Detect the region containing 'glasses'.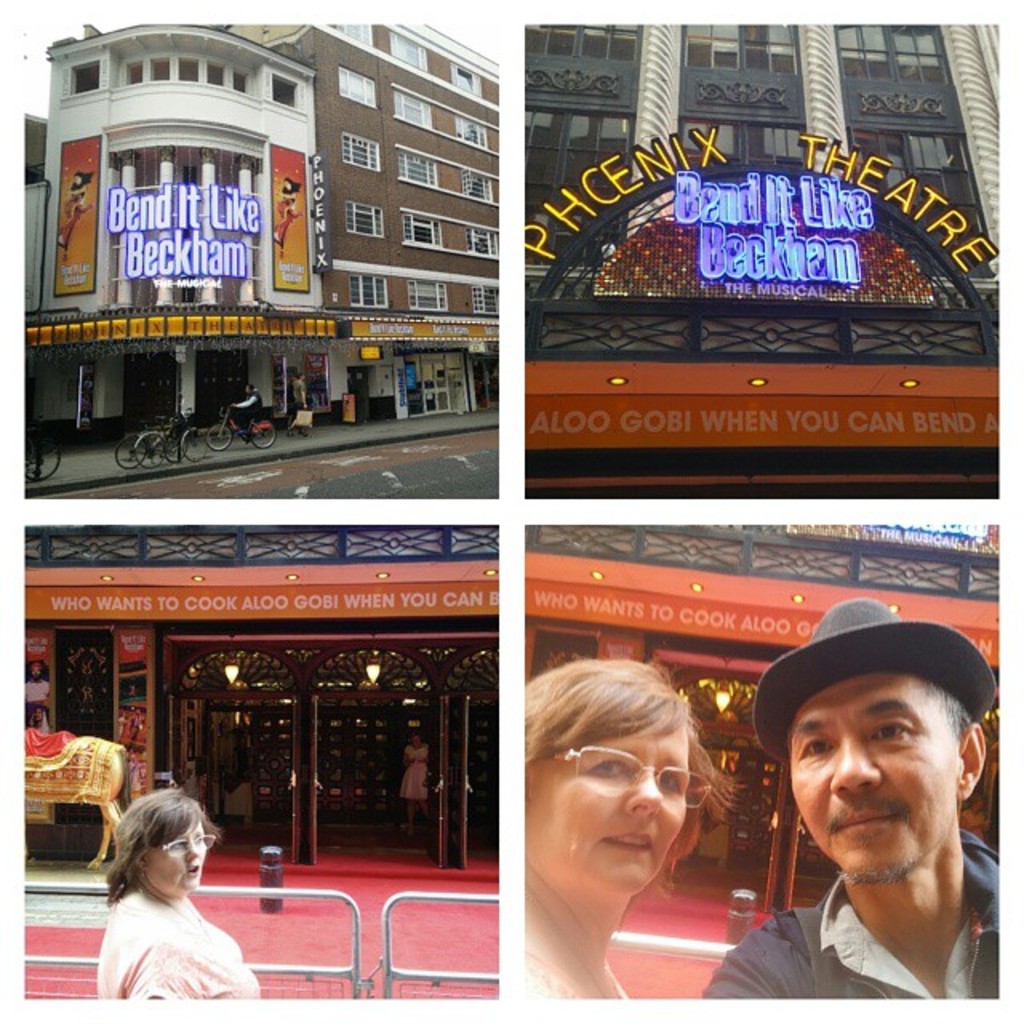
[147, 832, 214, 859].
